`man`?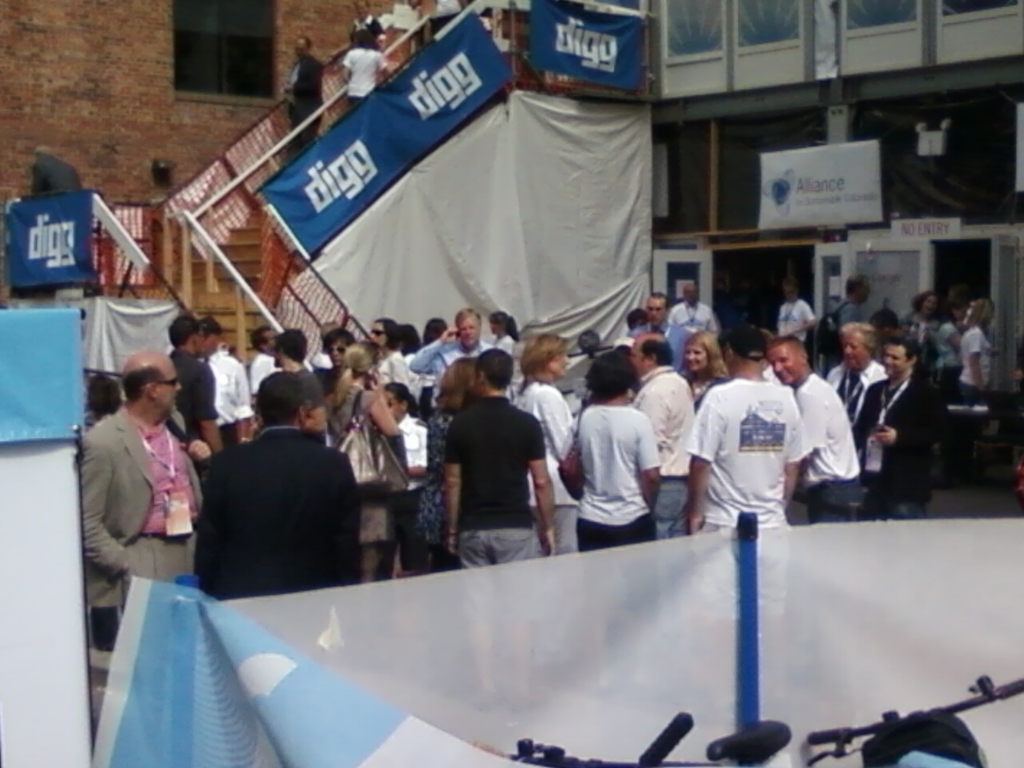
(left=446, top=347, right=557, bottom=709)
